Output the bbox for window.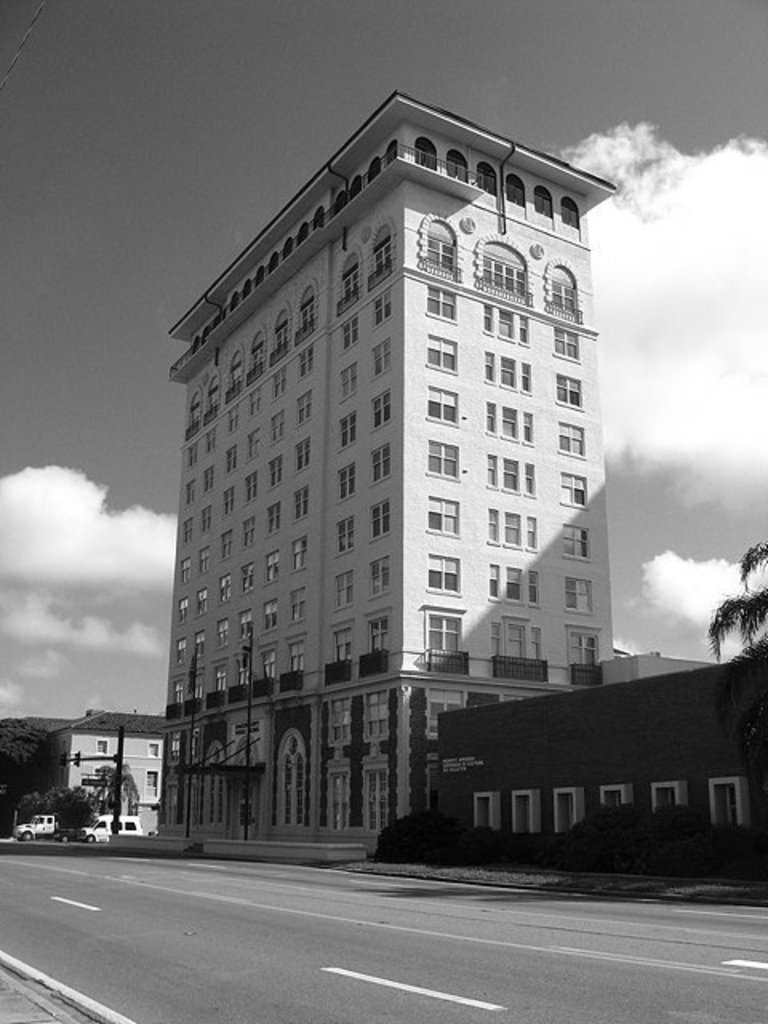
bbox(480, 254, 528, 293).
